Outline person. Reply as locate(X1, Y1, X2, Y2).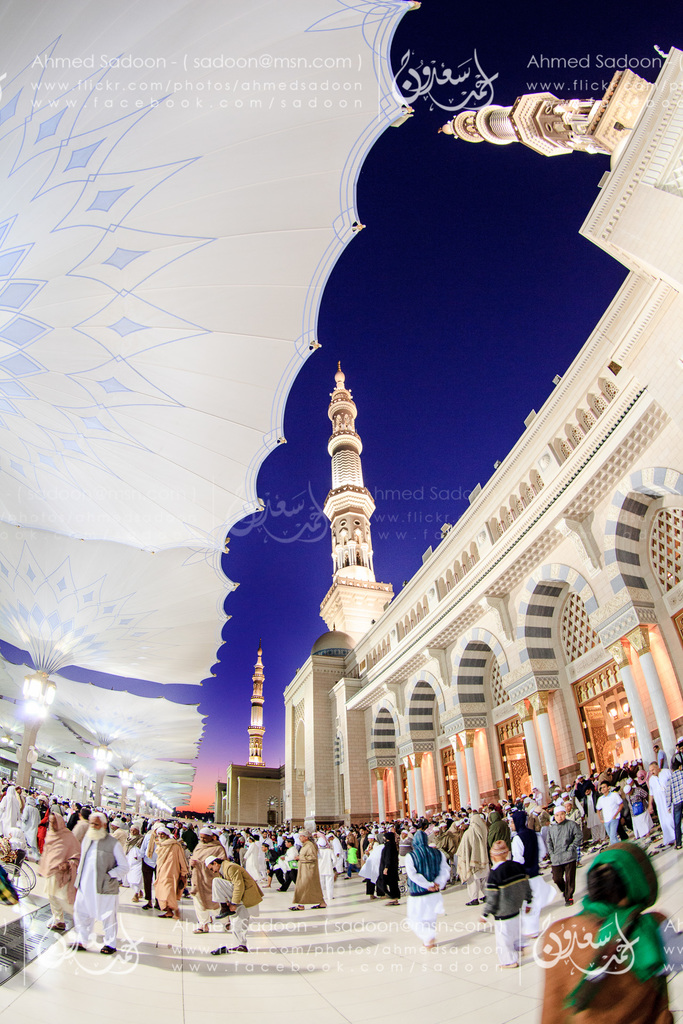
locate(288, 829, 330, 916).
